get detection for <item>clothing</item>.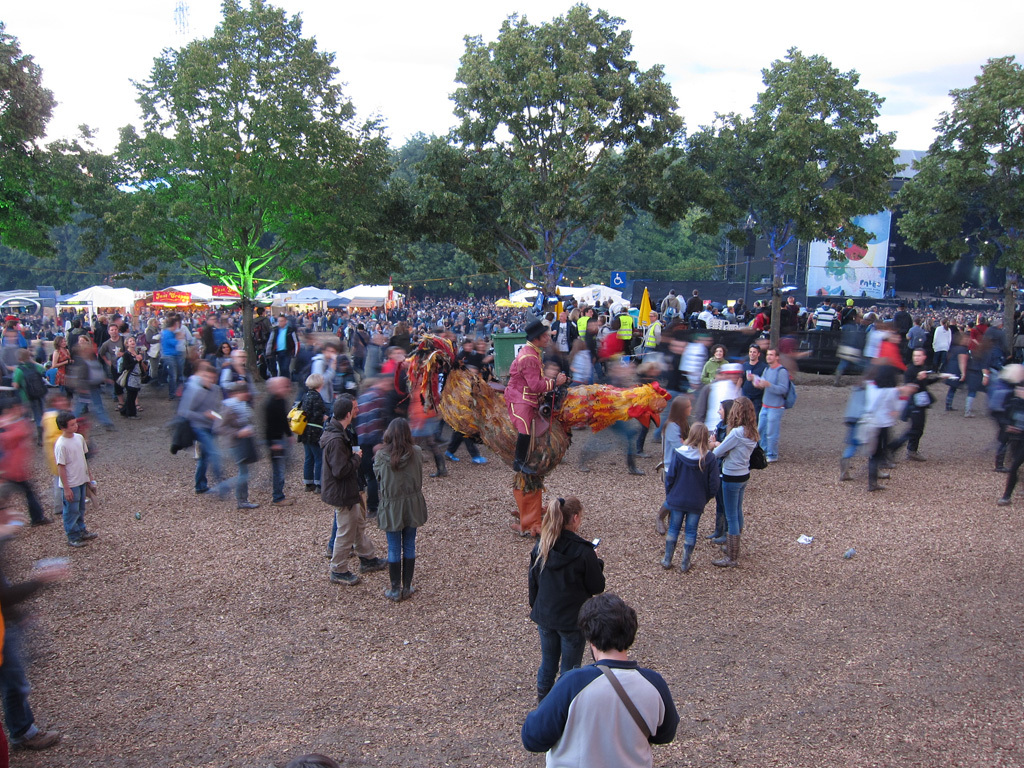
Detection: (737, 356, 759, 418).
